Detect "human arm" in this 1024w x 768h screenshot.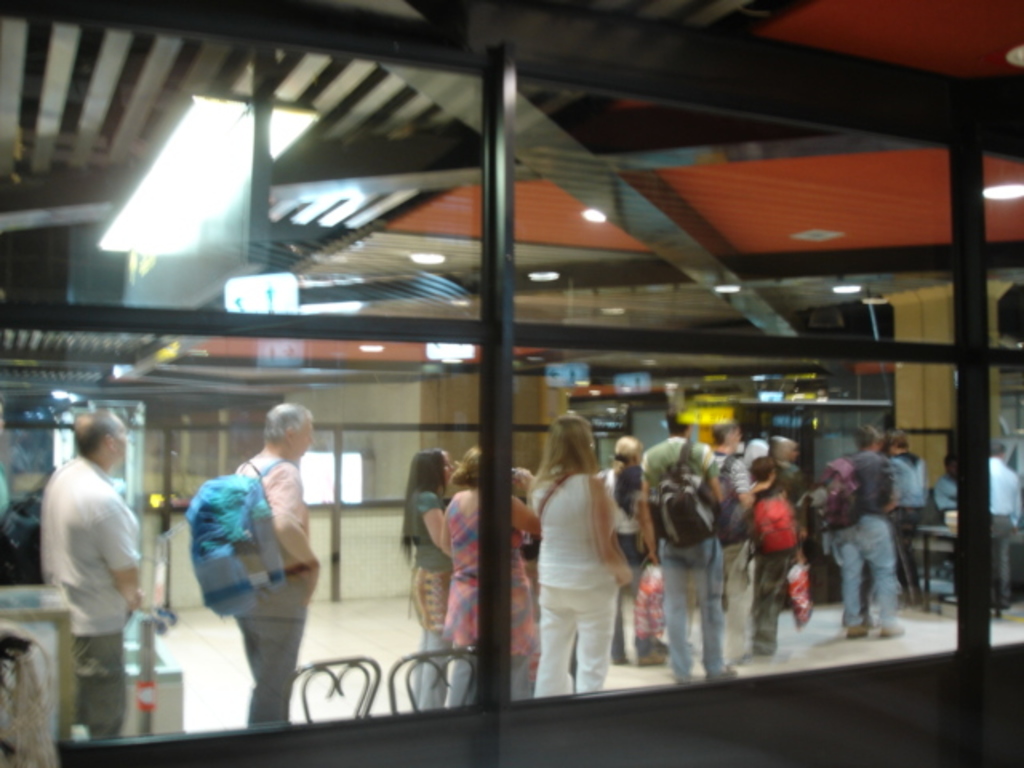
Detection: <box>635,475,661,562</box>.
